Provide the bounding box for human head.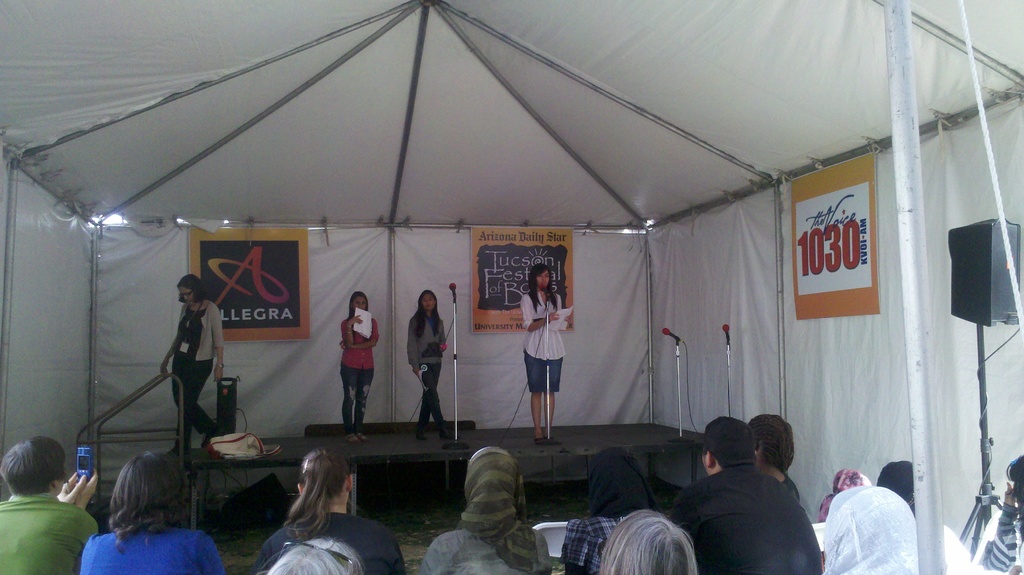
(0,435,65,494).
